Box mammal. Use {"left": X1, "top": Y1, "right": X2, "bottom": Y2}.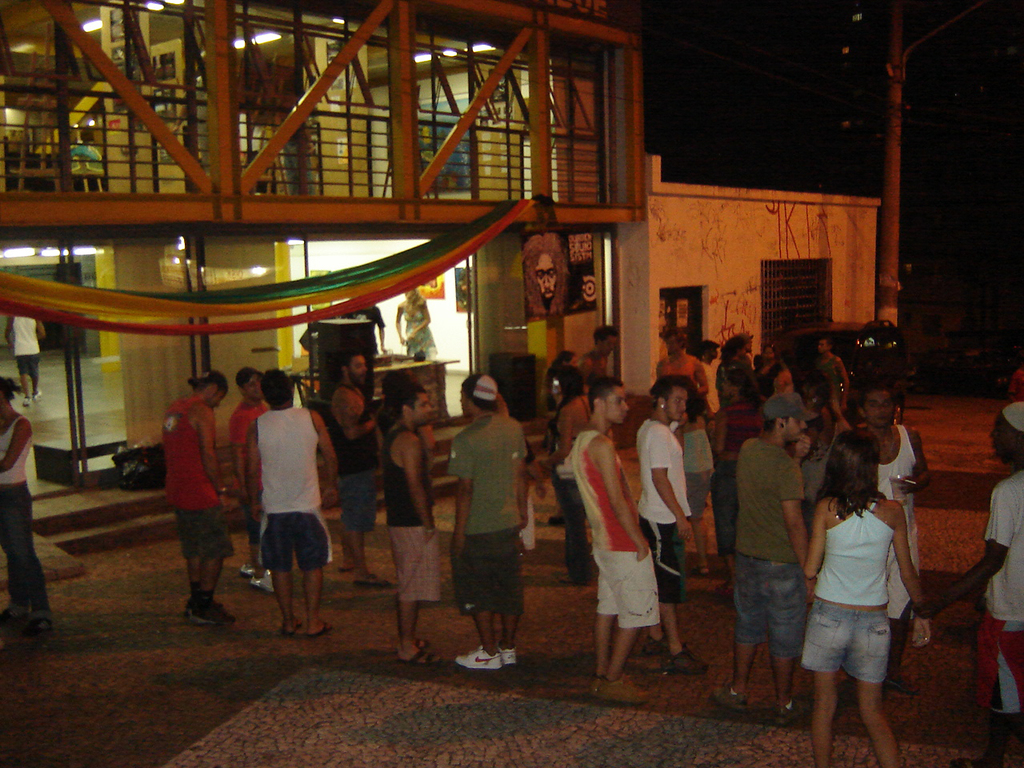
{"left": 704, "top": 394, "right": 820, "bottom": 724}.
